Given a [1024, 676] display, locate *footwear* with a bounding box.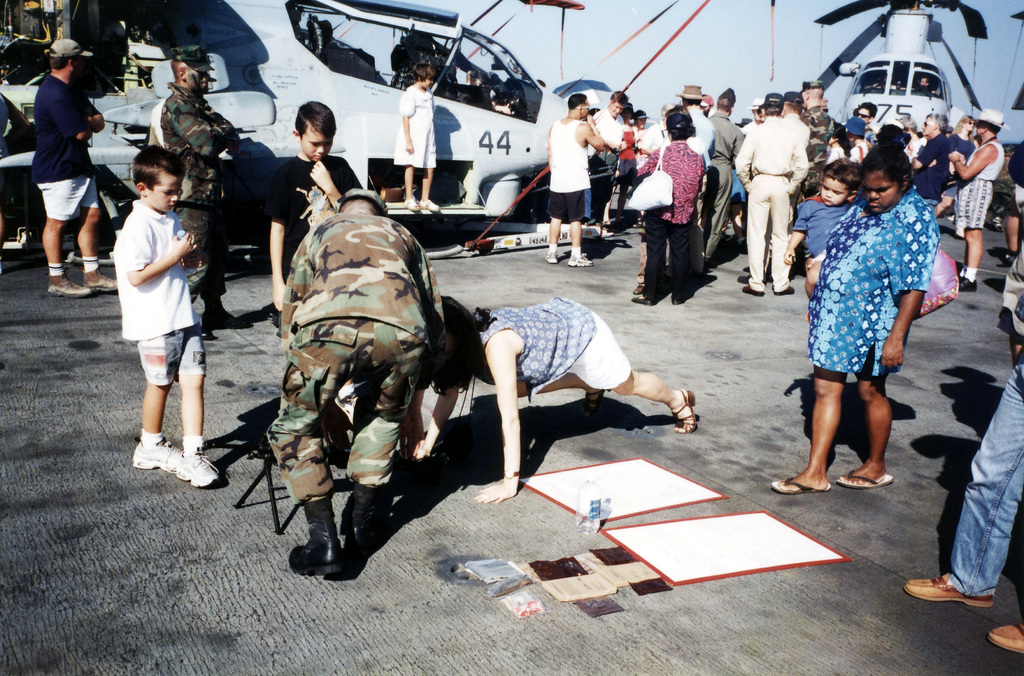
Located: 772 474 829 493.
